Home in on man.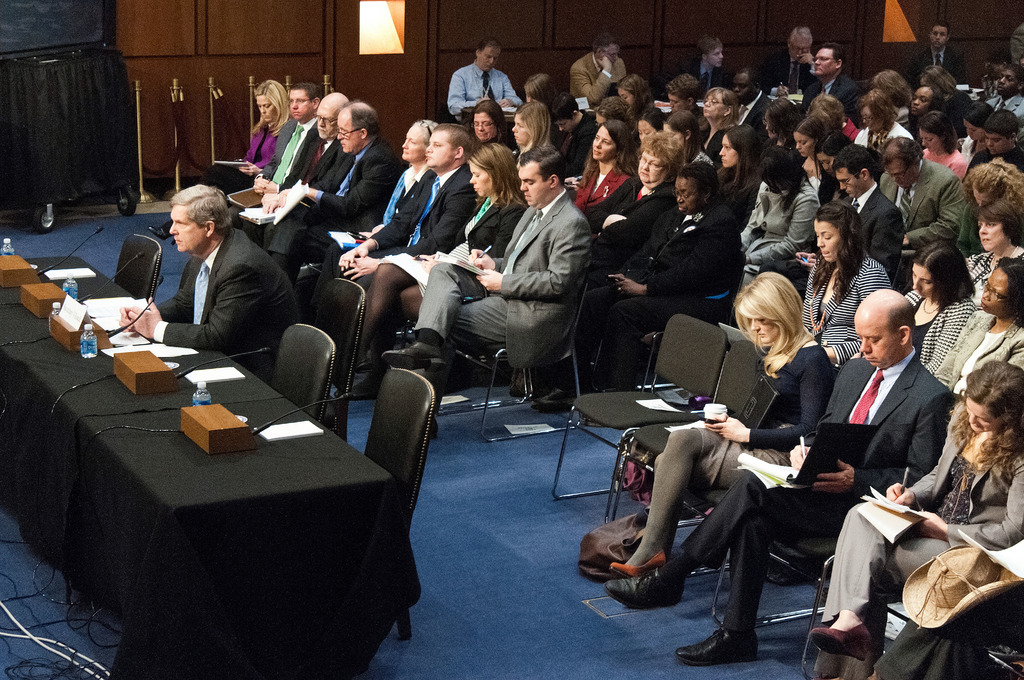
Homed in at l=659, t=35, r=732, b=99.
